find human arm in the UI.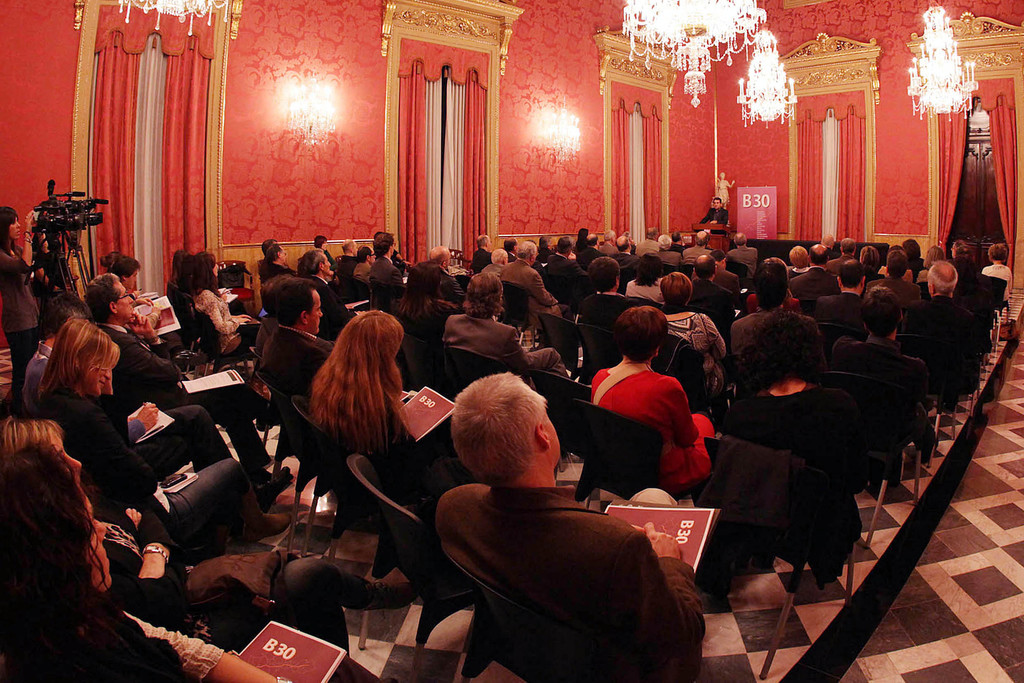
UI element at region(118, 619, 291, 682).
